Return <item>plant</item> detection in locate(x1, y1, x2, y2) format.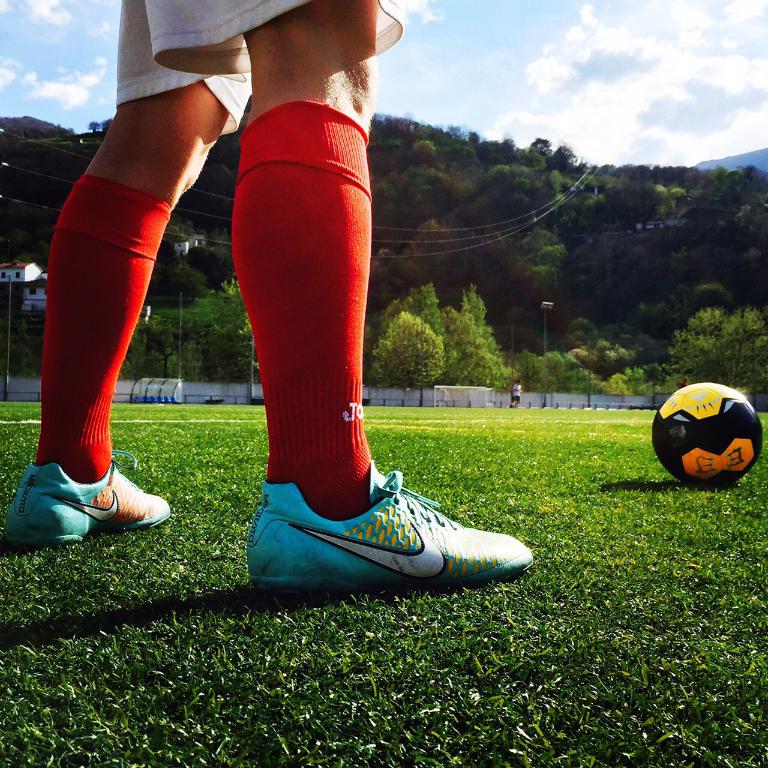
locate(377, 304, 448, 393).
